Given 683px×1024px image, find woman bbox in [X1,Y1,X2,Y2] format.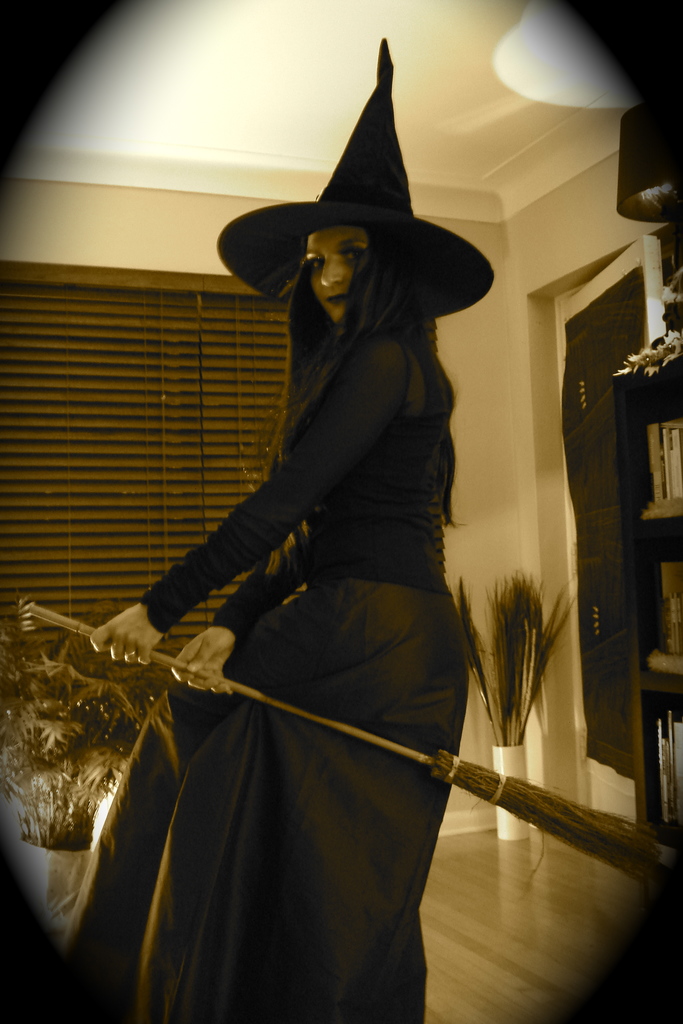
[72,135,569,996].
